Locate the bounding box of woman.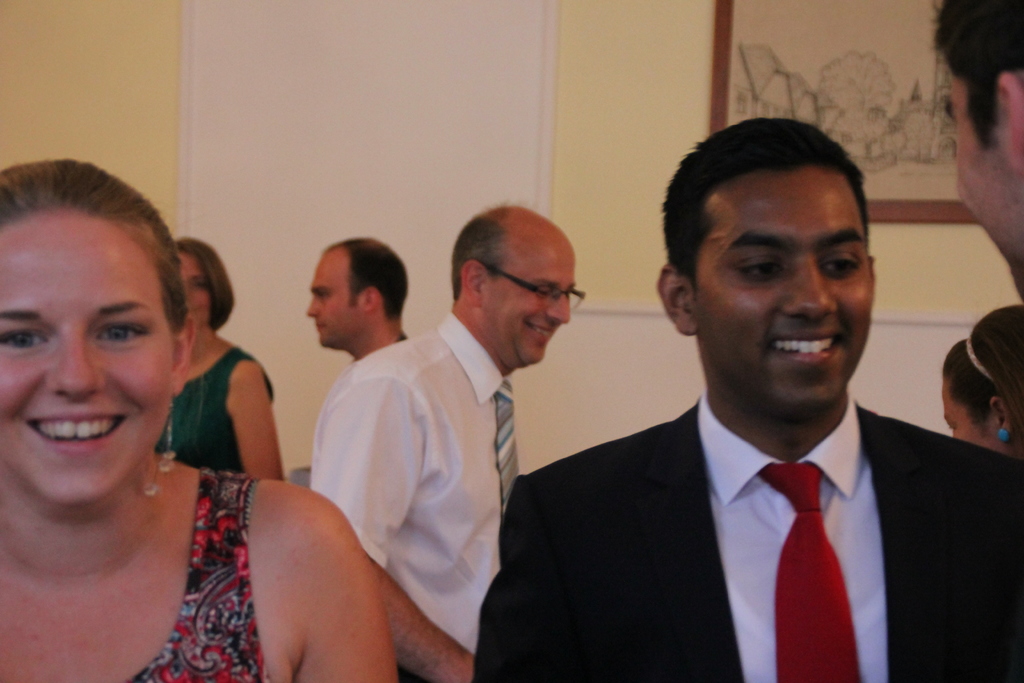
Bounding box: bbox(154, 236, 286, 479).
